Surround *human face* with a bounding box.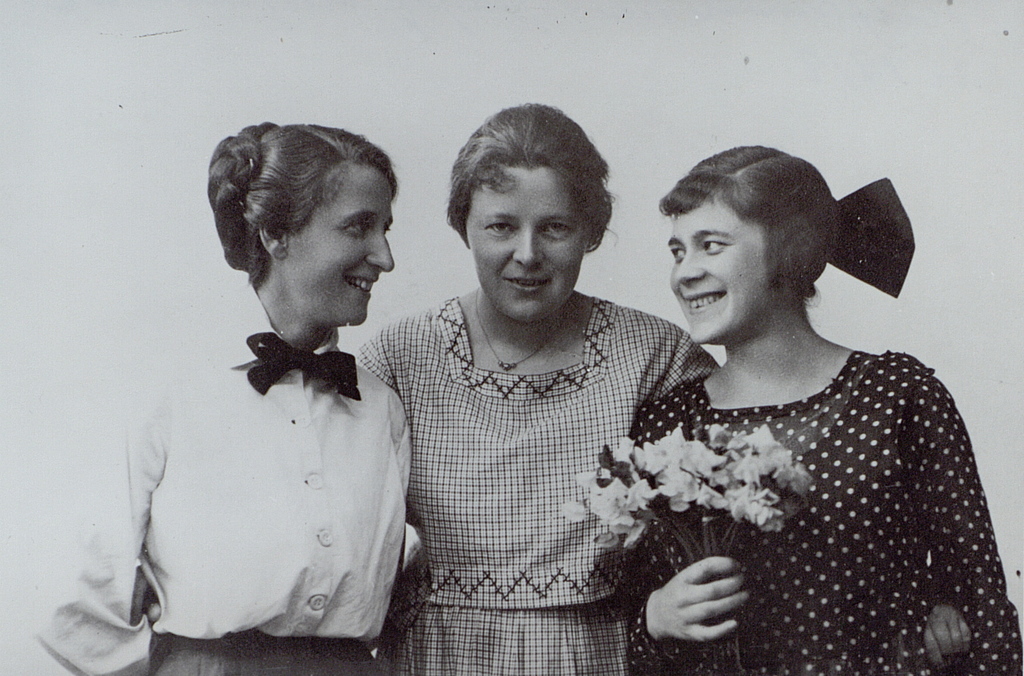
bbox(291, 169, 394, 325).
